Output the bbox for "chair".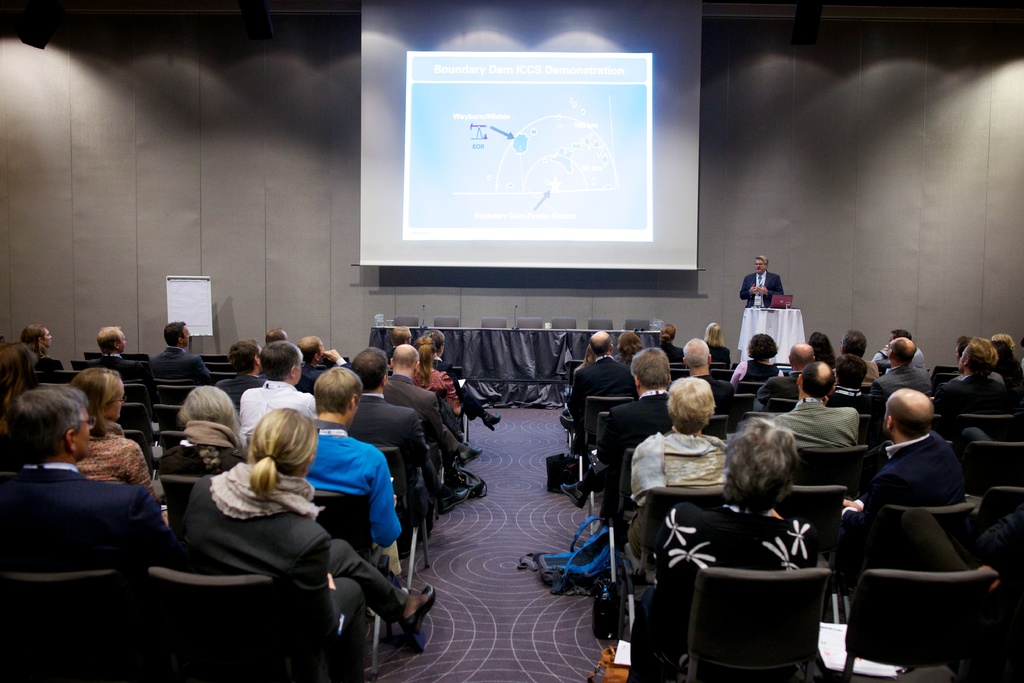
bbox=(790, 443, 865, 500).
